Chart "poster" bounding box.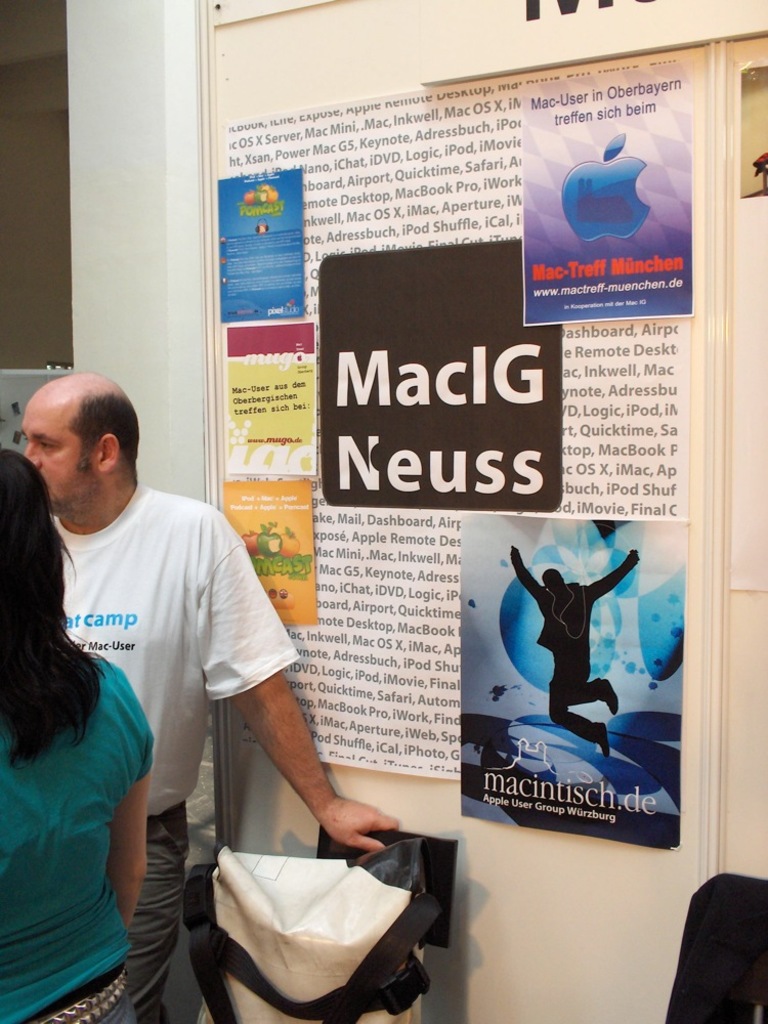
Charted: [left=521, top=57, right=693, bottom=322].
